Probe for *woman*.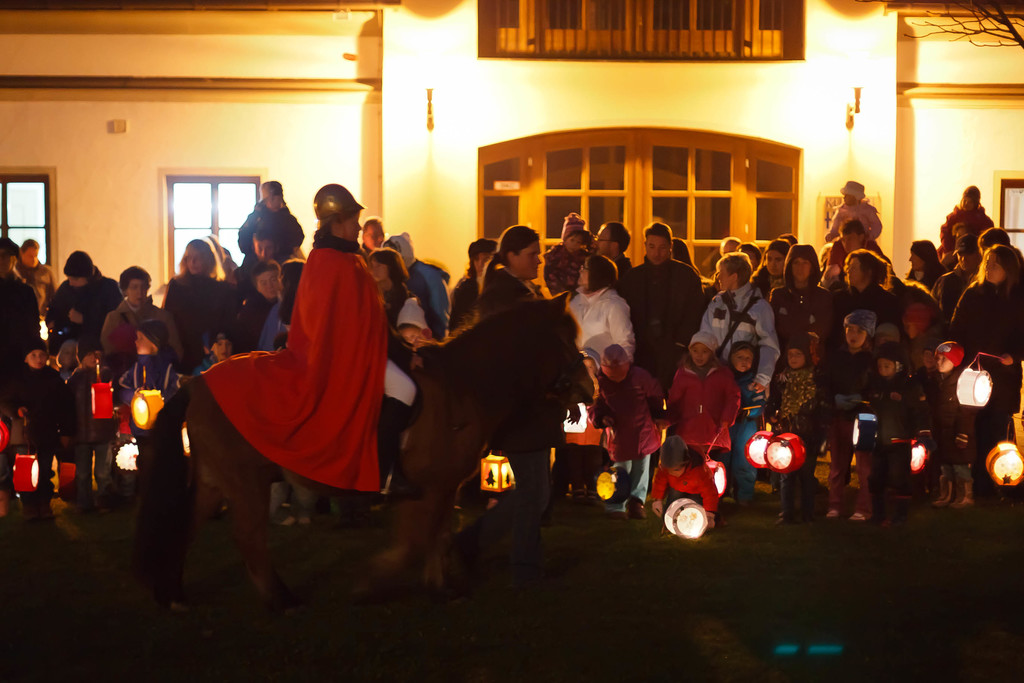
Probe result: box(461, 209, 579, 525).
